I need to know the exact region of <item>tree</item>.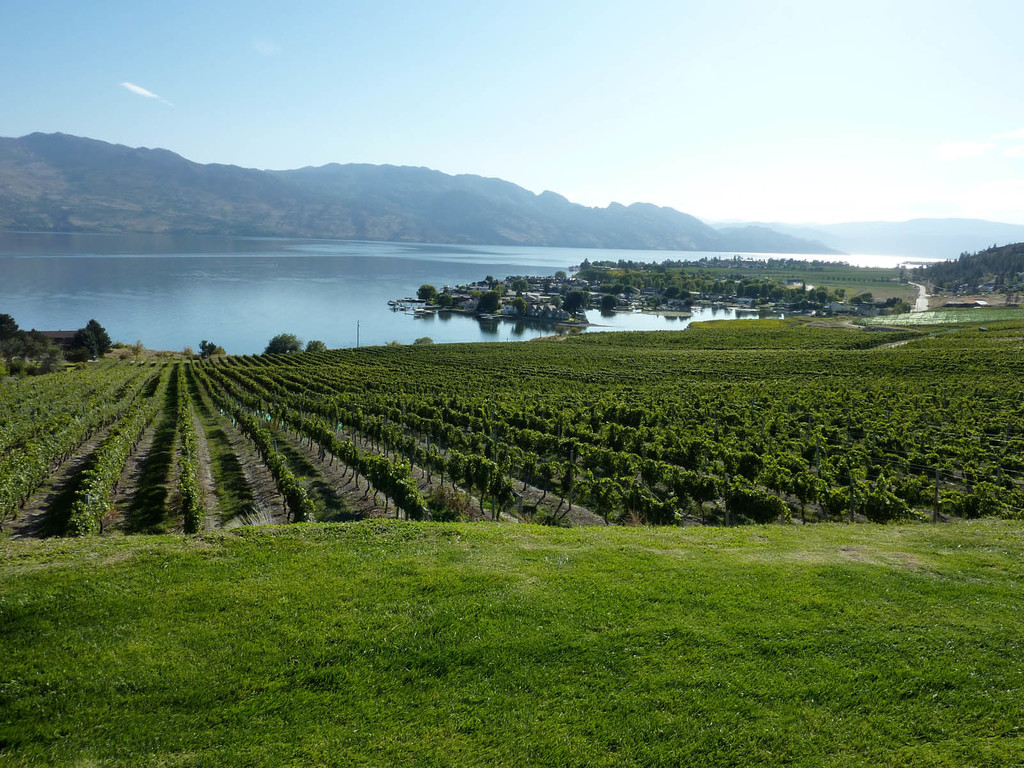
Region: 508:282:524:290.
